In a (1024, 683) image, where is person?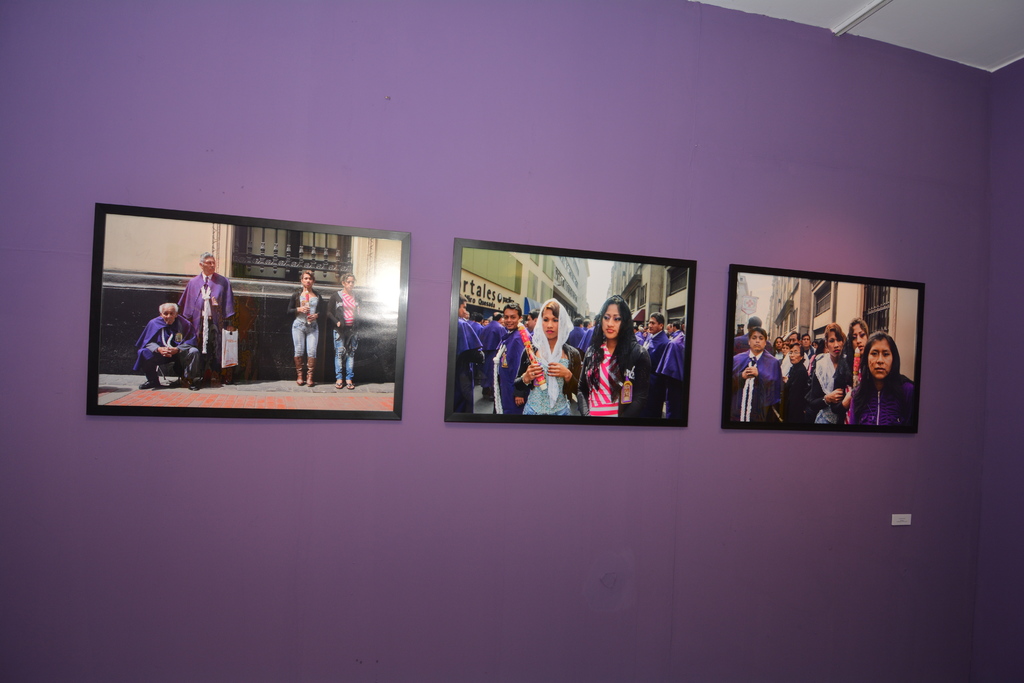
bbox(179, 251, 238, 389).
